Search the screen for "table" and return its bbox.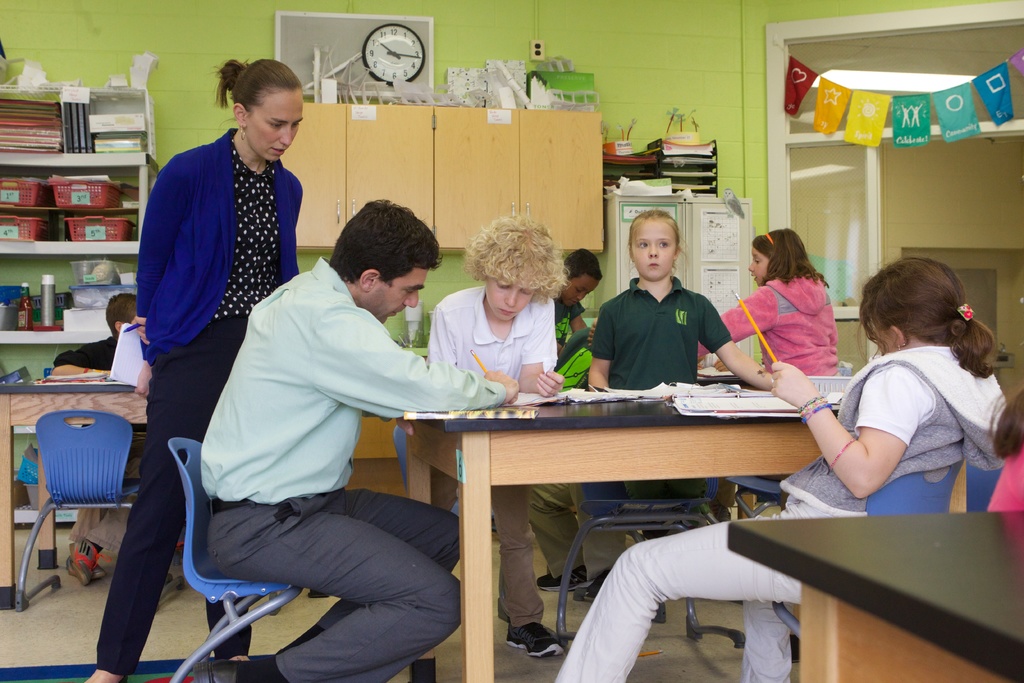
Found: select_region(0, 381, 330, 614).
